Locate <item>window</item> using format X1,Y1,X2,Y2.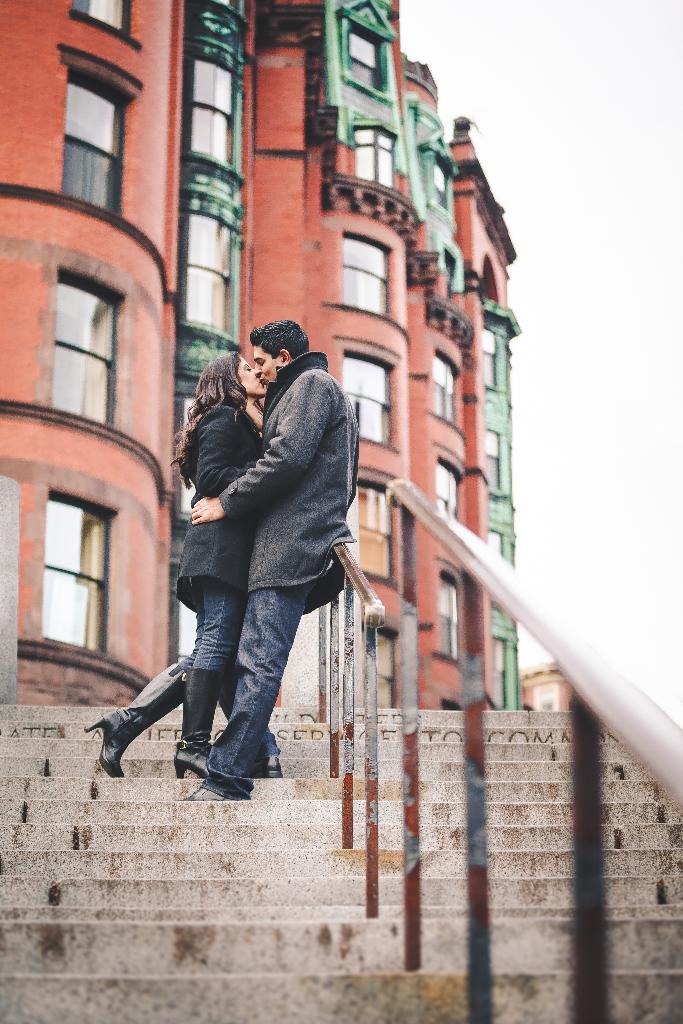
435,456,456,515.
